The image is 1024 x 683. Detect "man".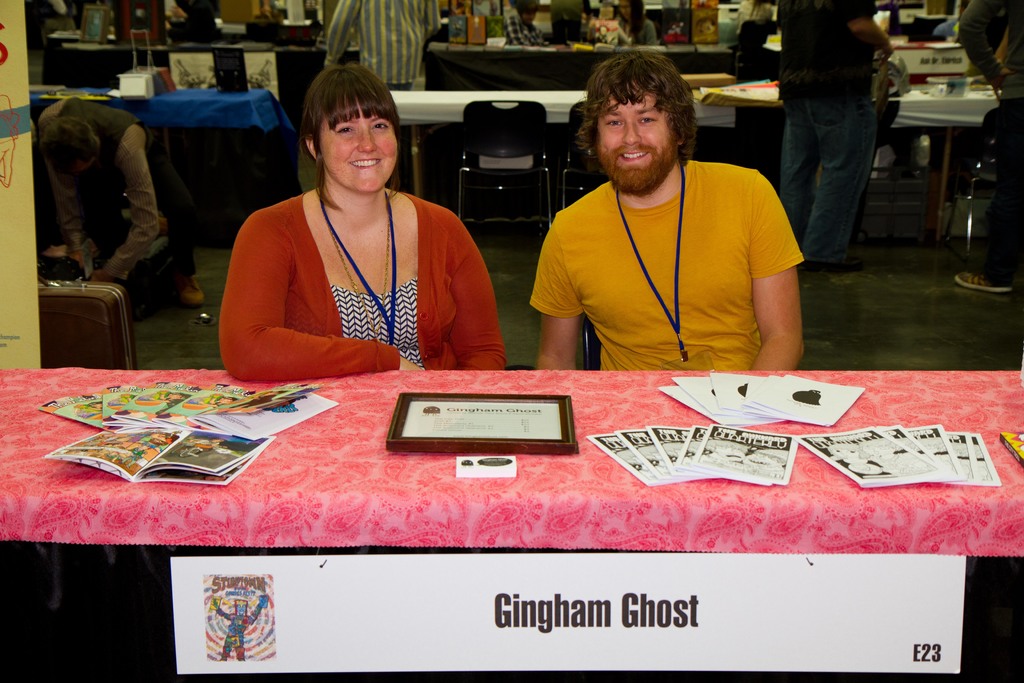
Detection: <box>521,54,803,374</box>.
